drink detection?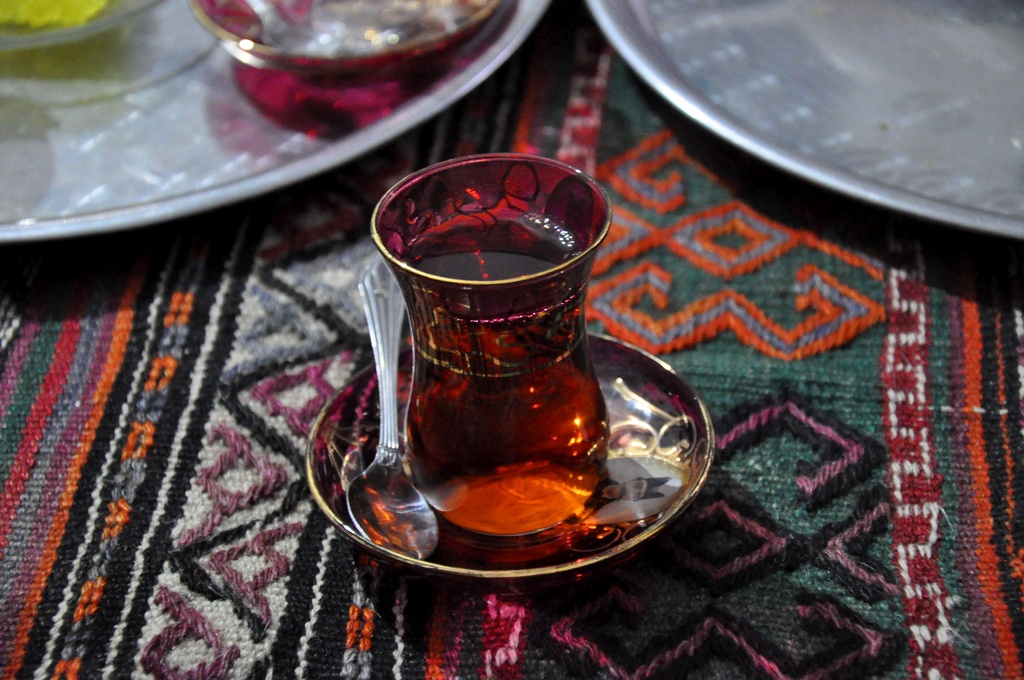
[408, 180, 610, 549]
